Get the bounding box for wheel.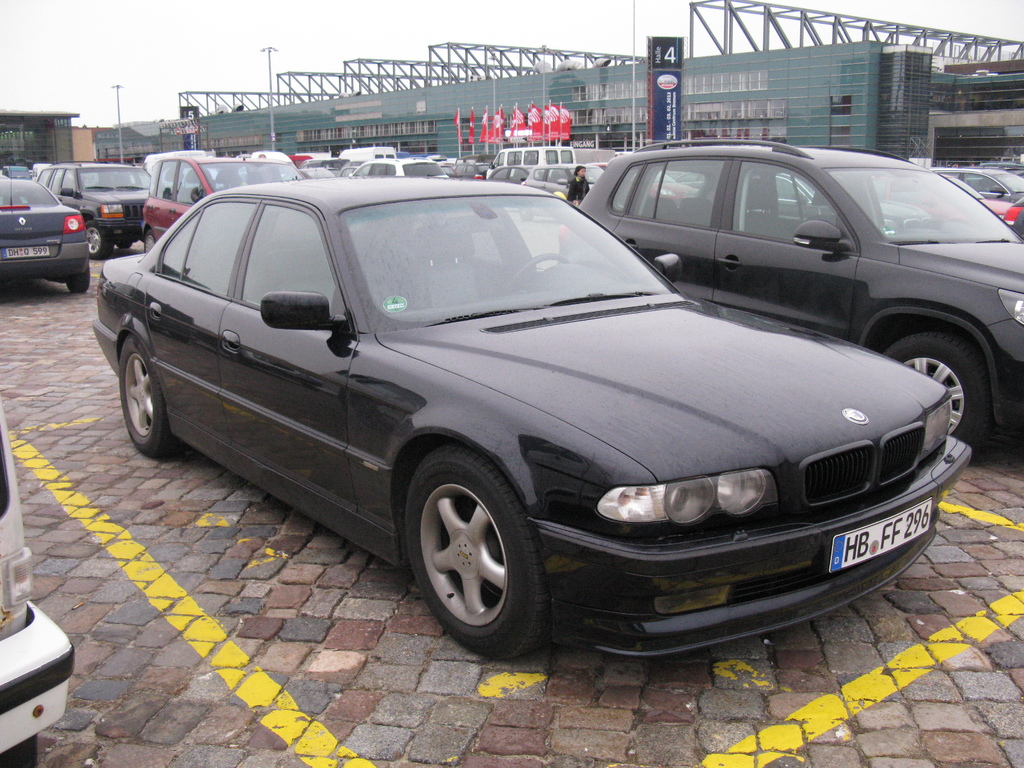
pyautogui.locateOnScreen(403, 453, 545, 653).
